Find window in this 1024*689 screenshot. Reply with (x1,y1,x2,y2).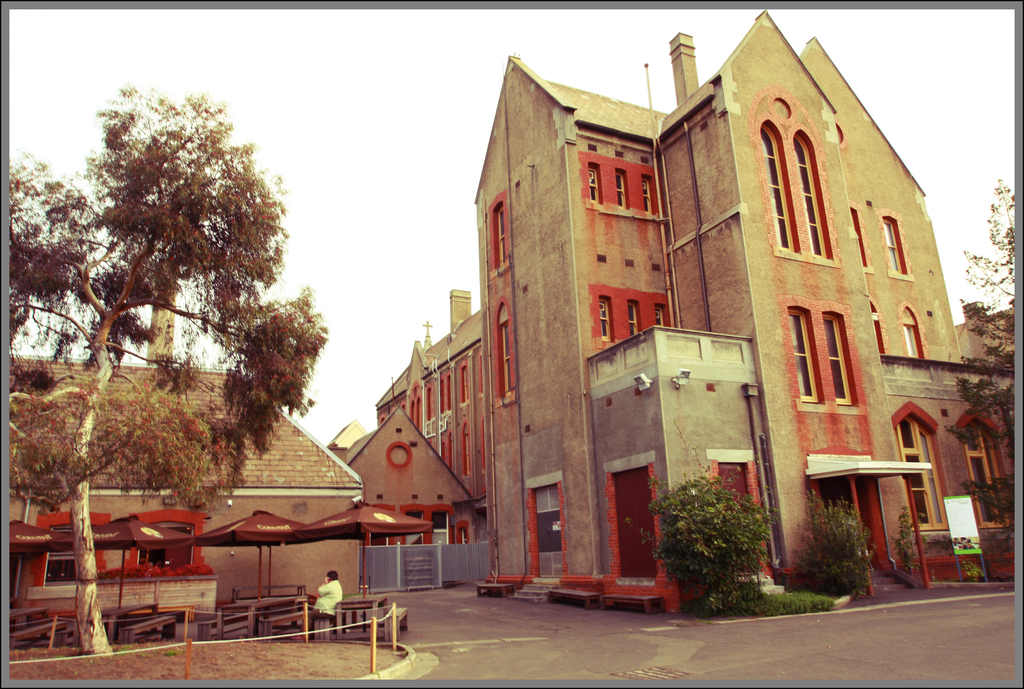
(952,409,1018,530).
